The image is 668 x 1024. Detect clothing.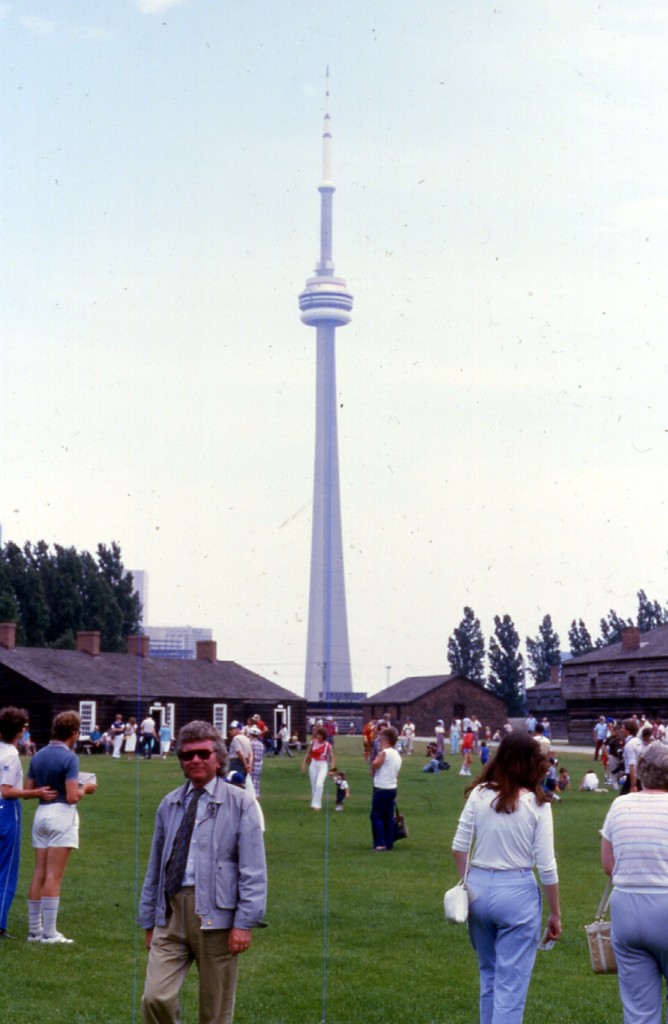
Detection: locate(599, 792, 667, 1023).
